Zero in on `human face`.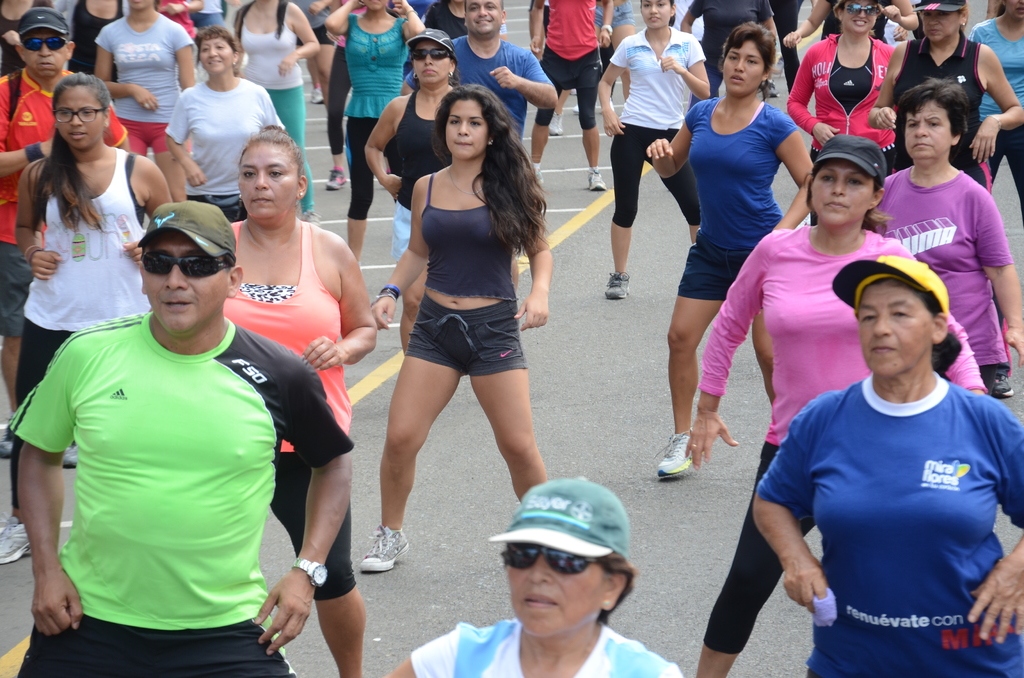
Zeroed in: 724 36 762 92.
